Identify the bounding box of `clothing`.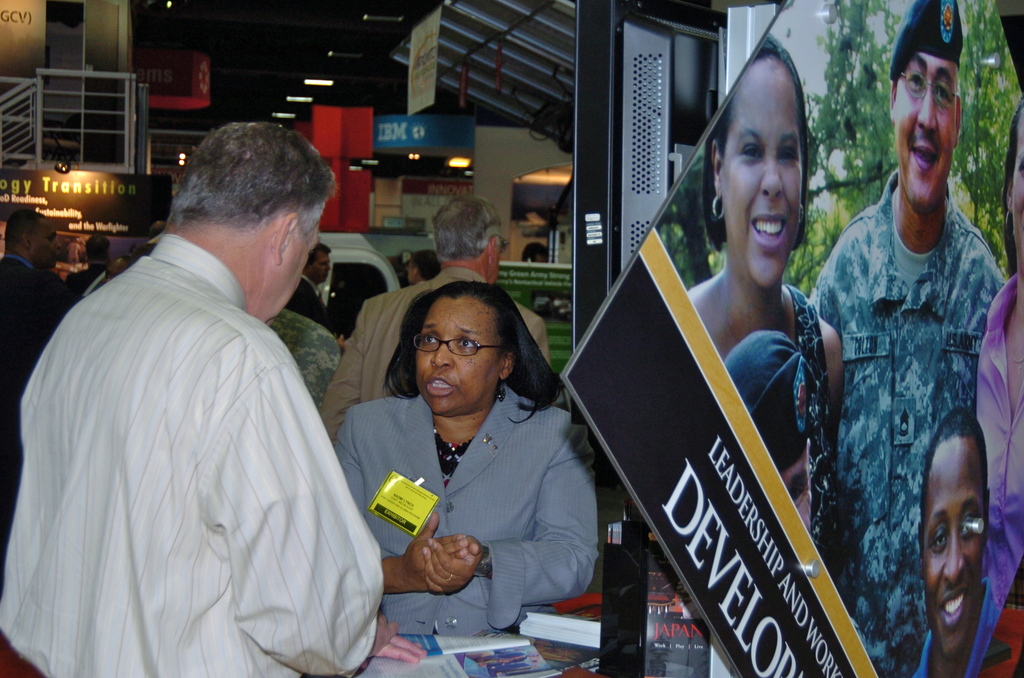
[x1=915, y1=577, x2=1002, y2=677].
